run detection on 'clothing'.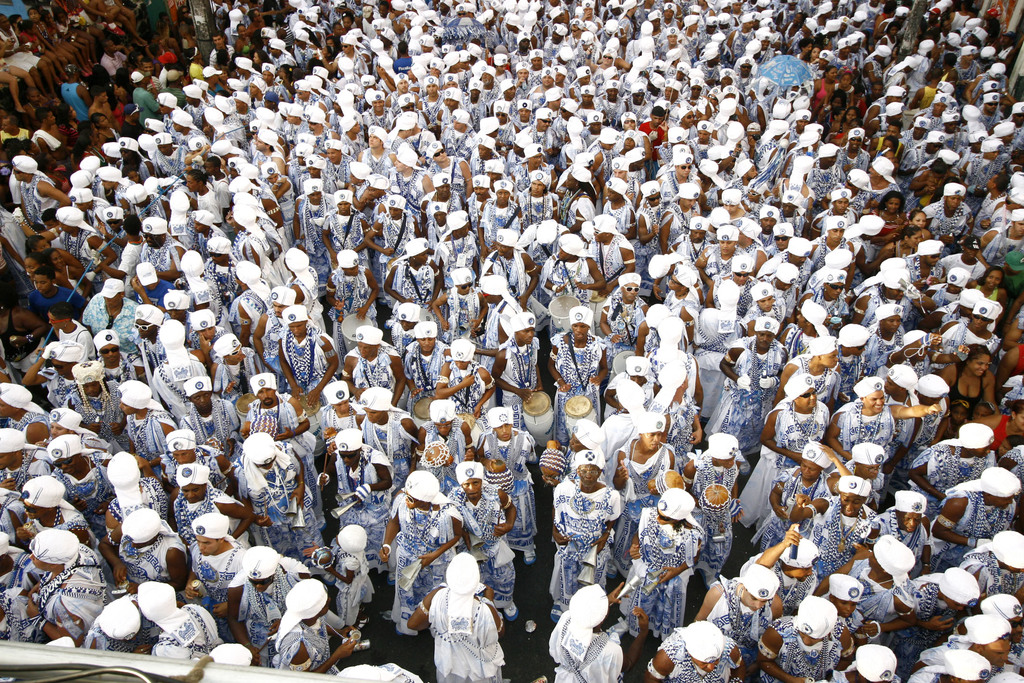
Result: [left=115, top=534, right=180, bottom=584].
